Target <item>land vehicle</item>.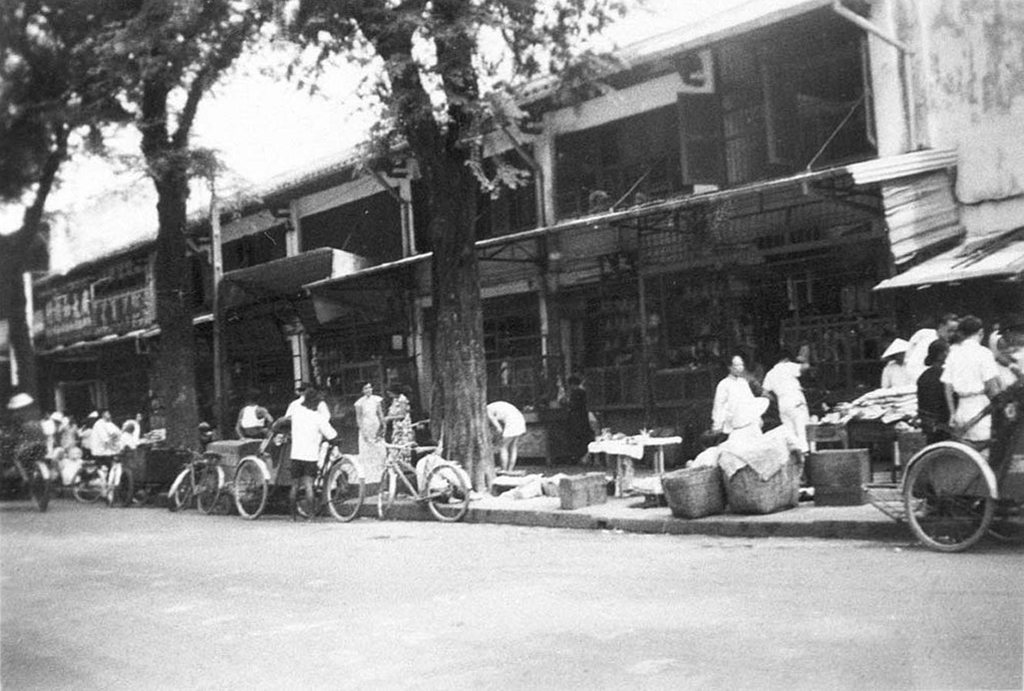
Target region: BBox(0, 446, 54, 510).
